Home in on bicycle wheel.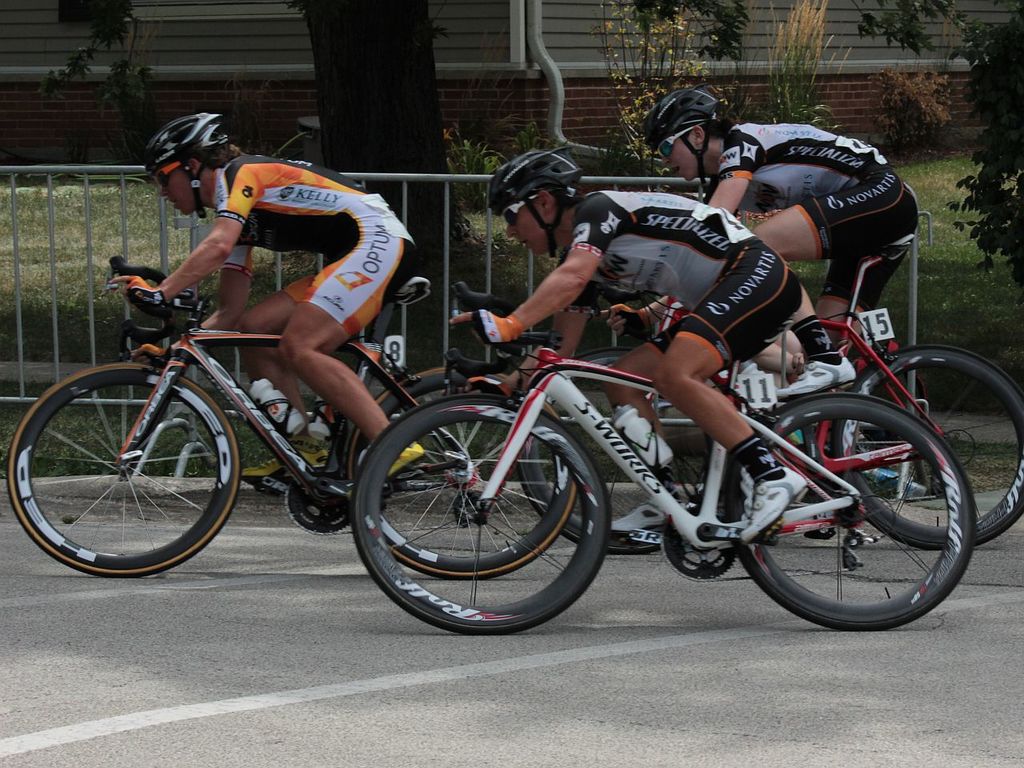
Homed in at box=[348, 368, 576, 578].
